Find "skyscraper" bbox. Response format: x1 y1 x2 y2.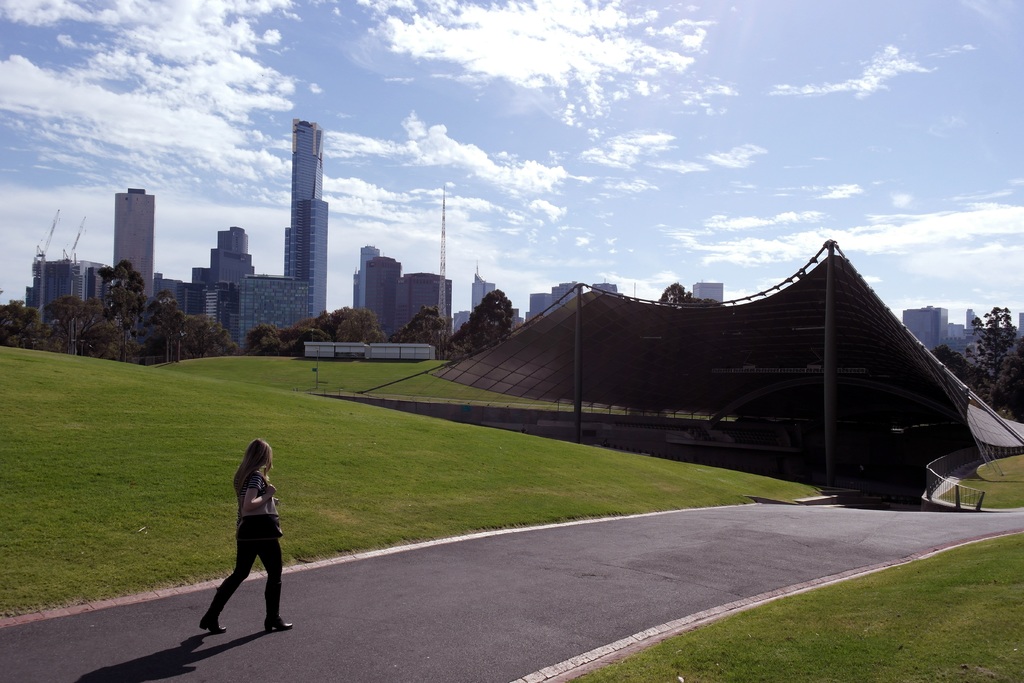
157 270 182 306.
